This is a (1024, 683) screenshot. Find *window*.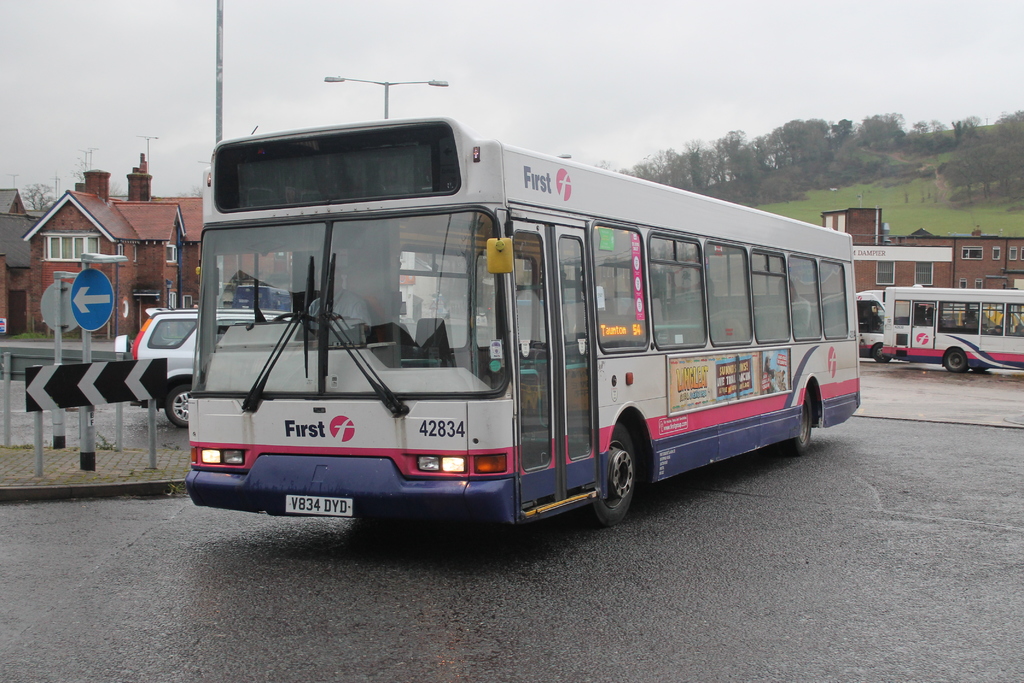
Bounding box: [180,294,195,310].
